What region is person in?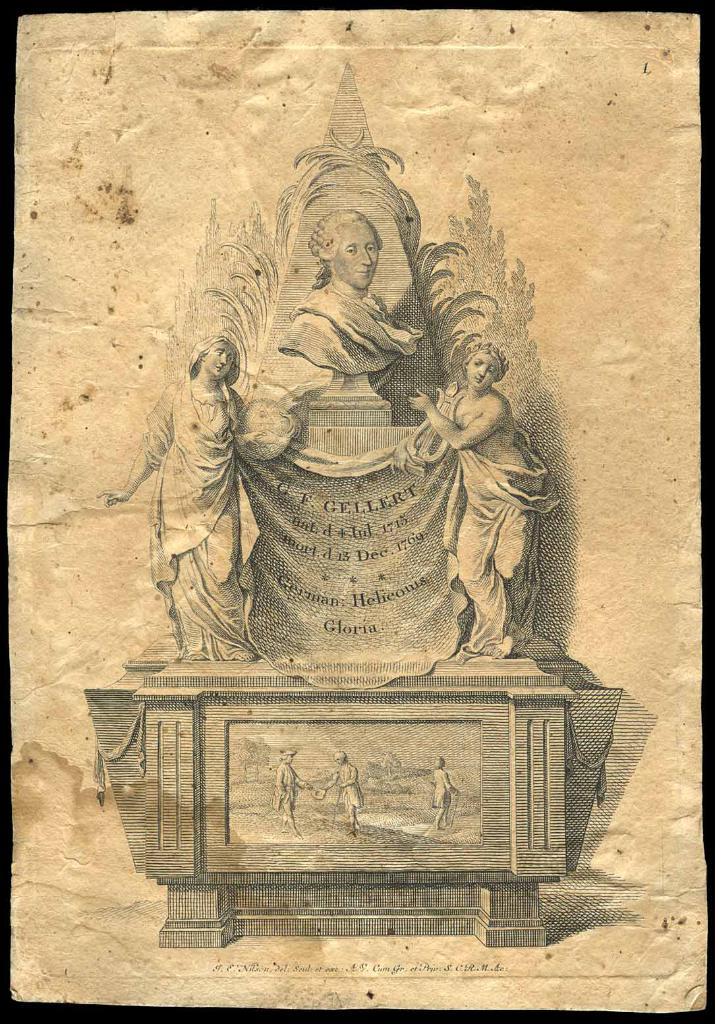
pyautogui.locateOnScreen(276, 206, 426, 374).
